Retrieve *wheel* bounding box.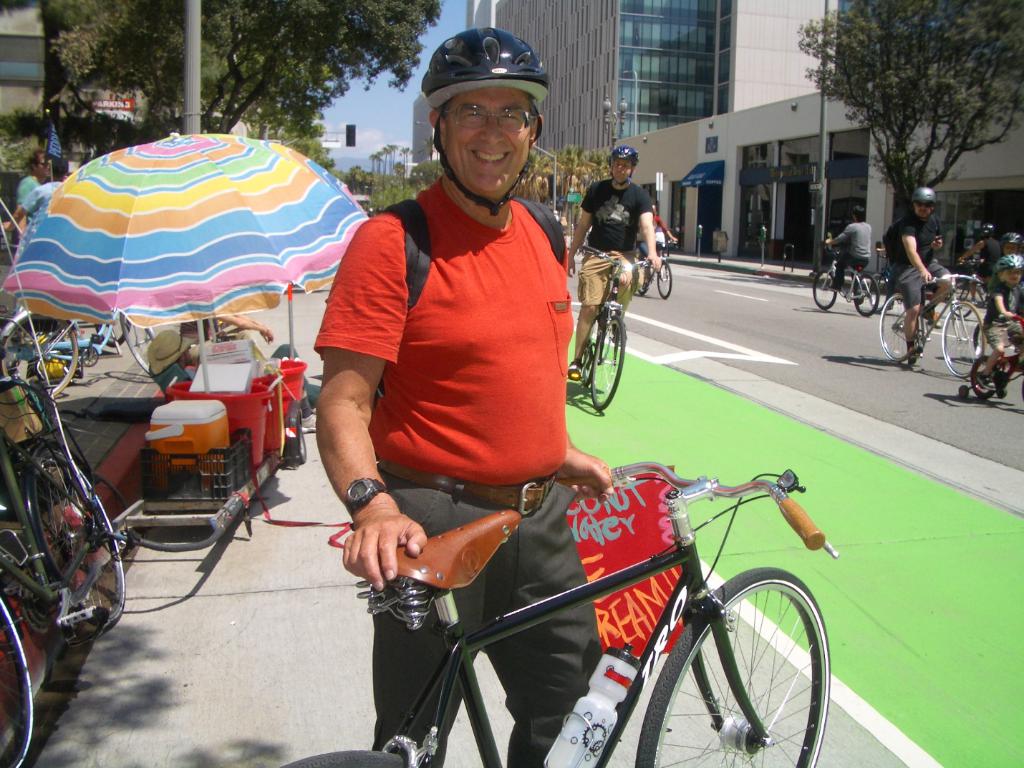
Bounding box: rect(14, 447, 127, 627).
